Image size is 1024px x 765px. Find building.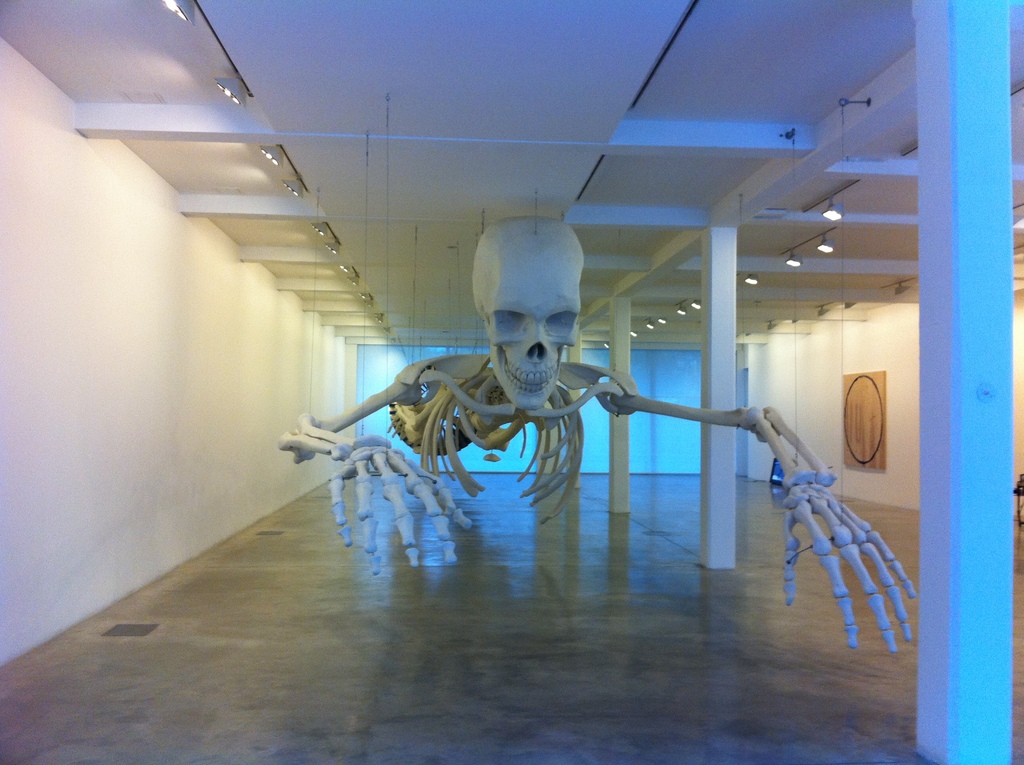
{"left": 0, "top": 0, "right": 1023, "bottom": 764}.
